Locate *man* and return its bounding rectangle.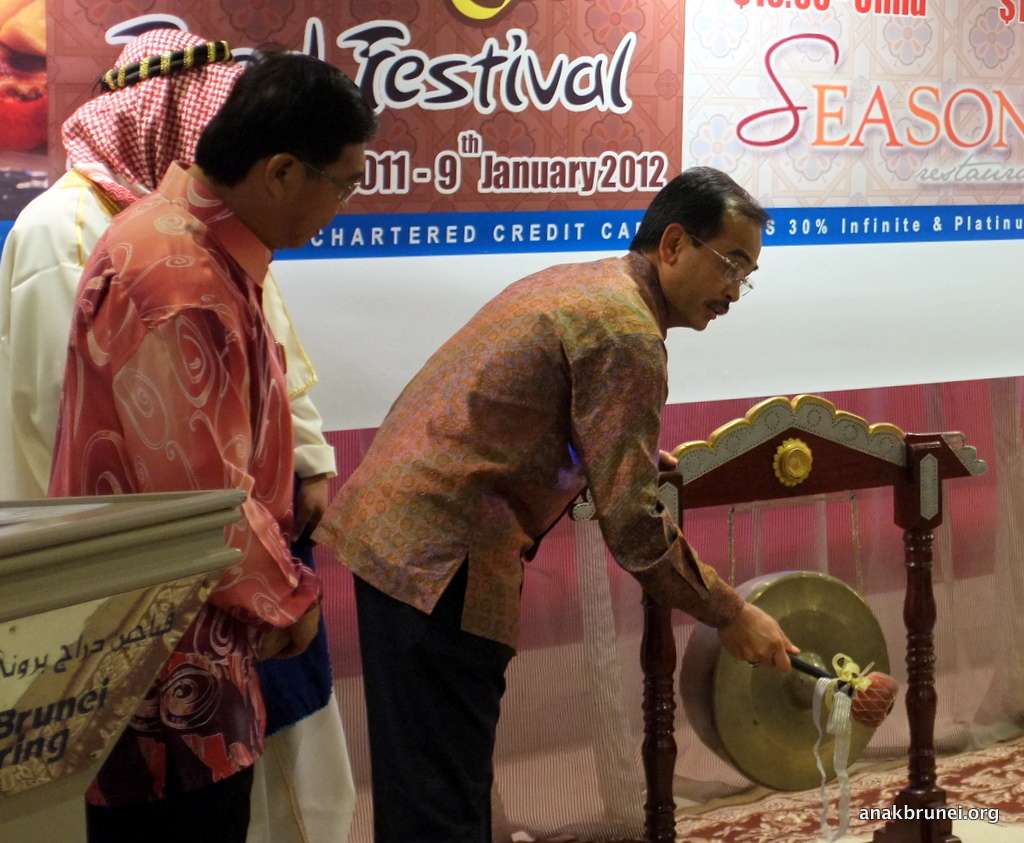
x1=307 y1=183 x2=836 y2=842.
